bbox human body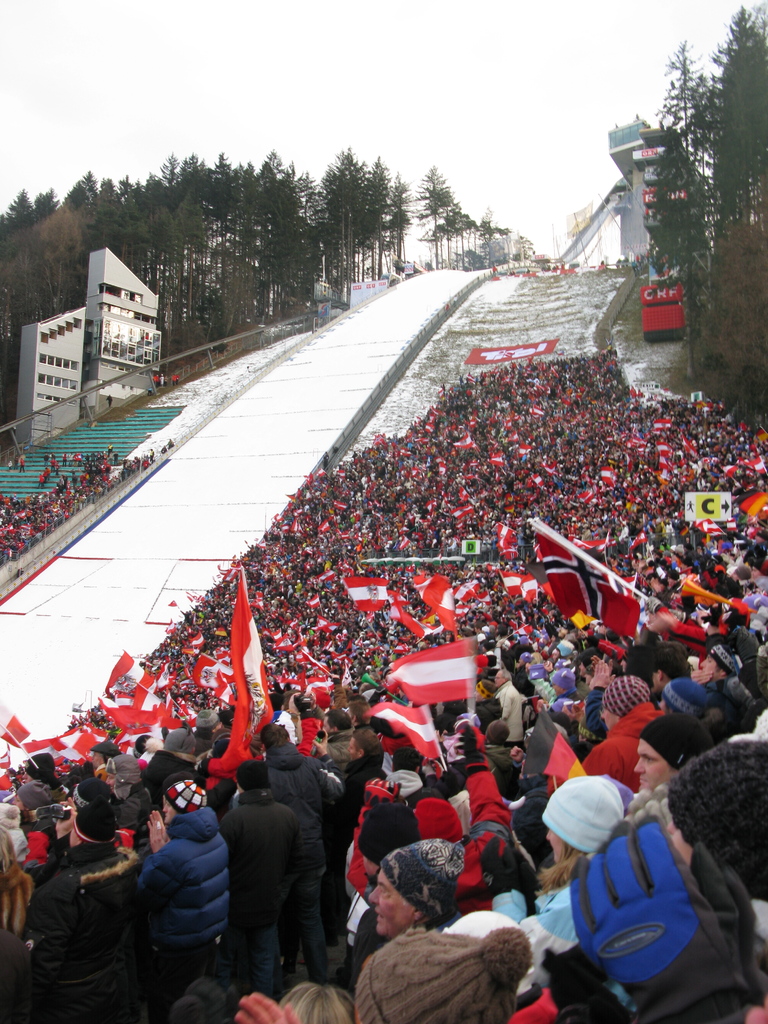
{"left": 0, "top": 444, "right": 161, "bottom": 563}
